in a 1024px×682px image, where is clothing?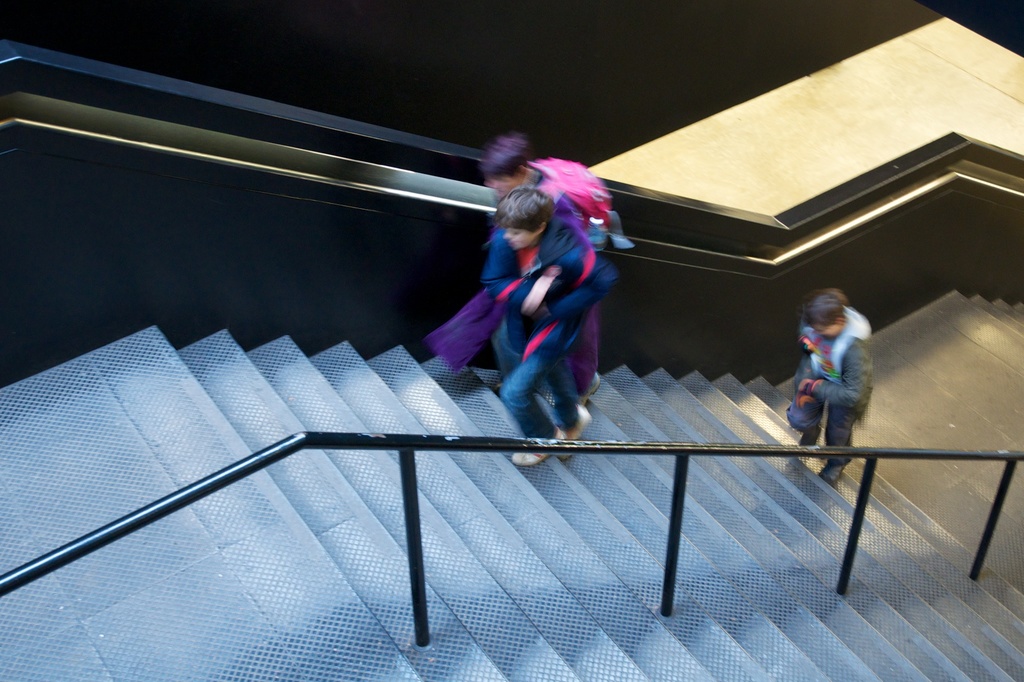
[x1=785, y1=302, x2=876, y2=467].
